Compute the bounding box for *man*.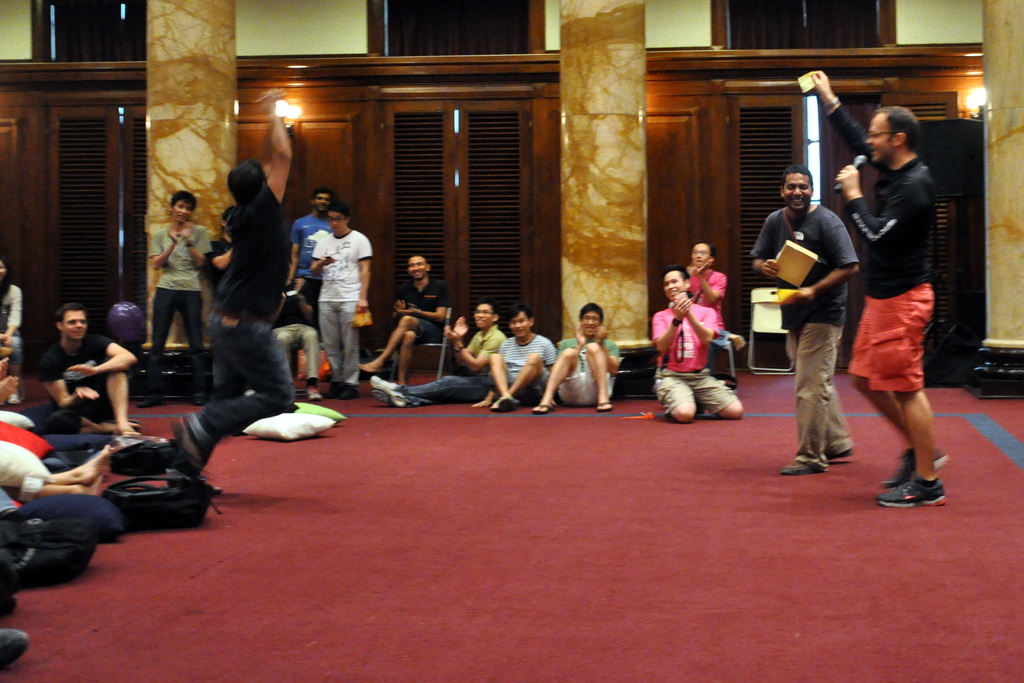
[20, 302, 140, 436].
